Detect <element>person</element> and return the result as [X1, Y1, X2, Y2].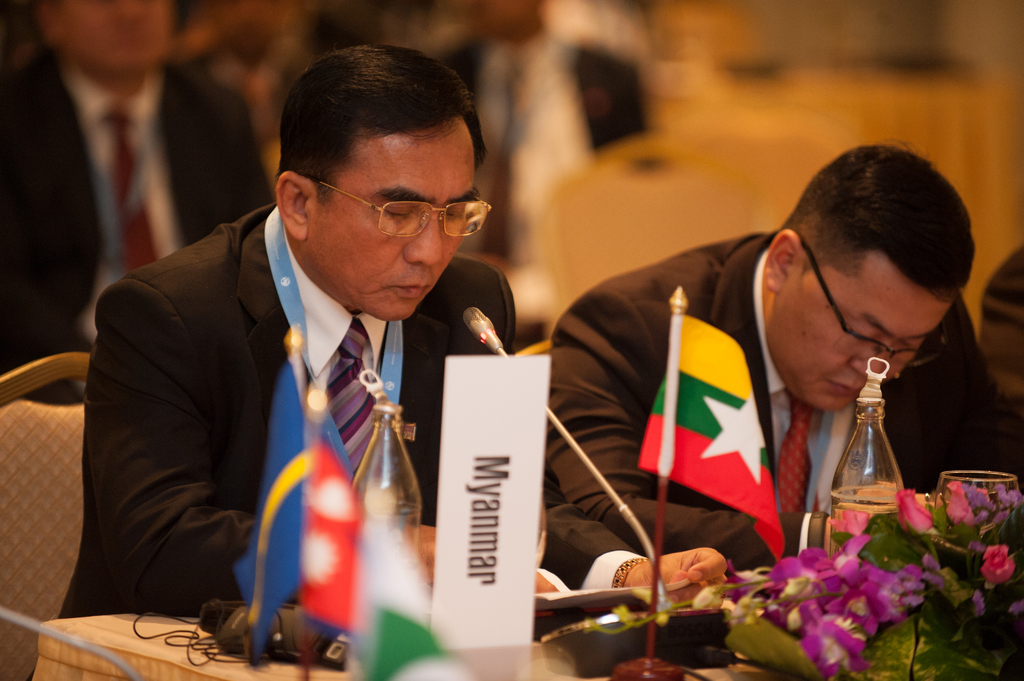
[31, 43, 730, 680].
